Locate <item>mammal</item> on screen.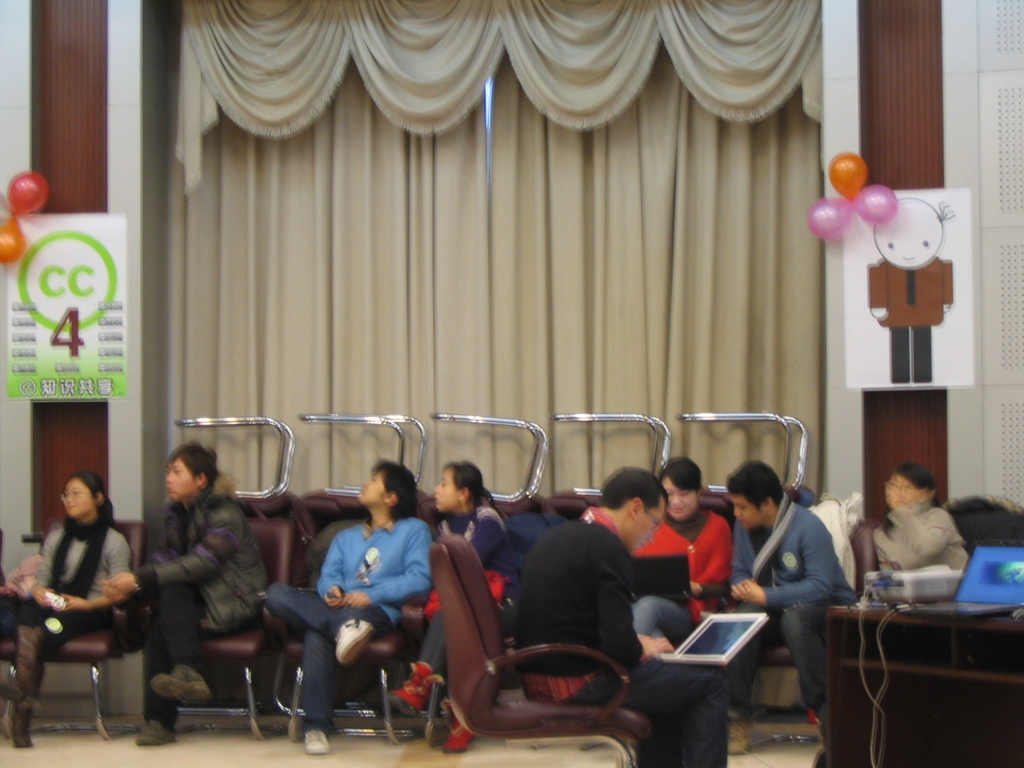
On screen at <box>390,459,517,750</box>.
